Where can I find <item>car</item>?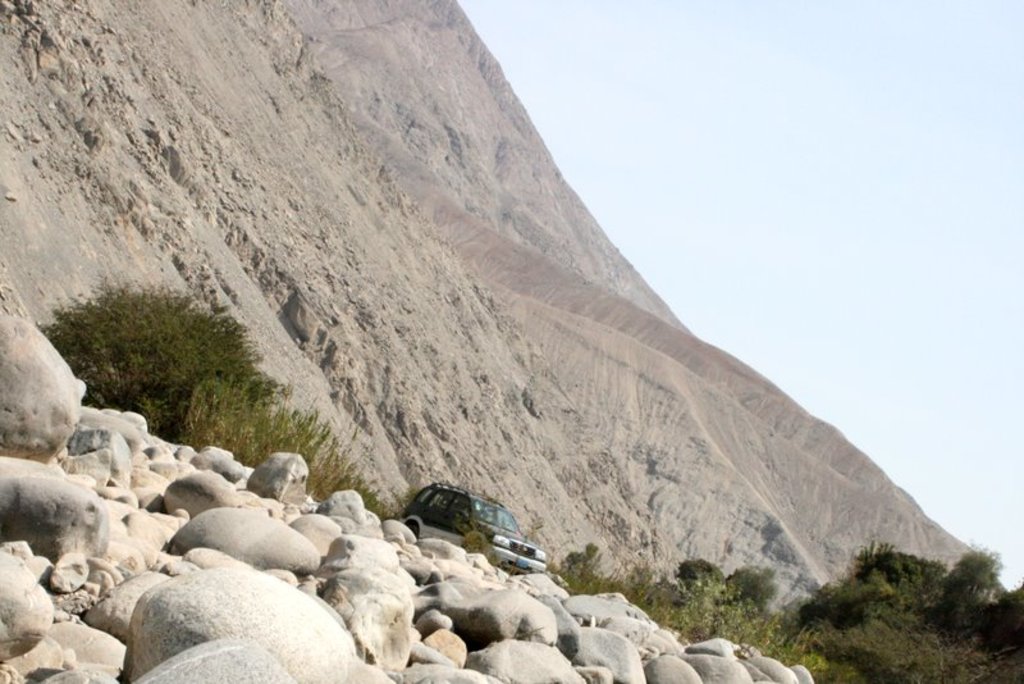
You can find it at pyautogui.locateOnScreen(401, 478, 545, 571).
